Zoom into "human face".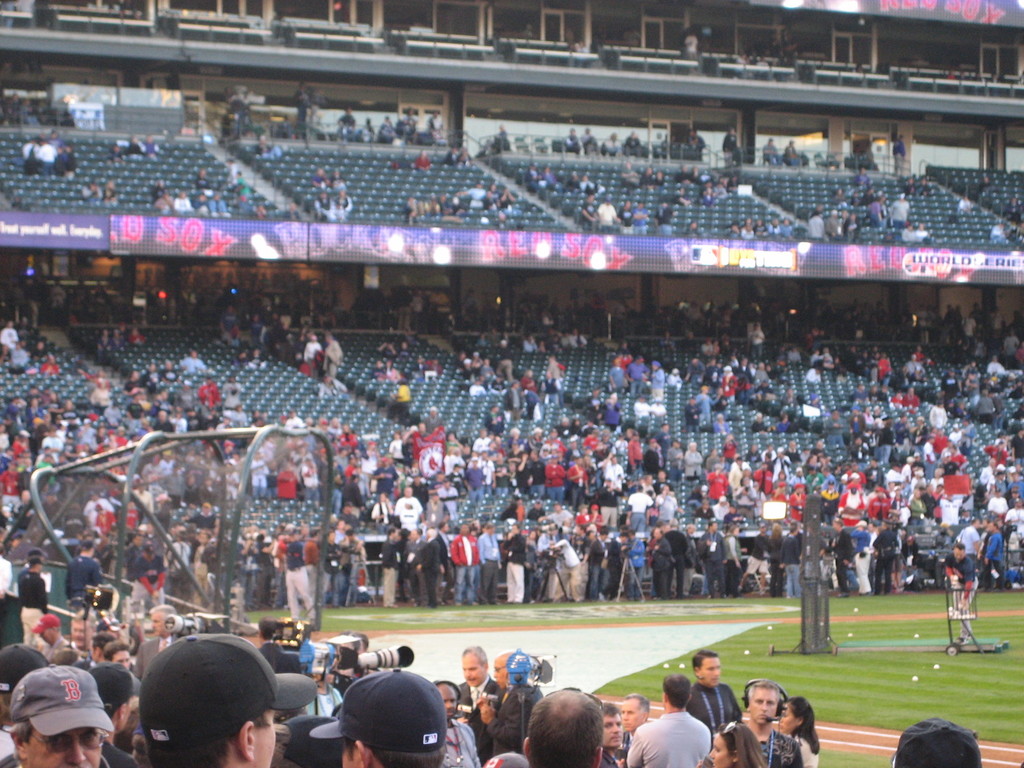
Zoom target: {"left": 463, "top": 653, "right": 481, "bottom": 688}.
